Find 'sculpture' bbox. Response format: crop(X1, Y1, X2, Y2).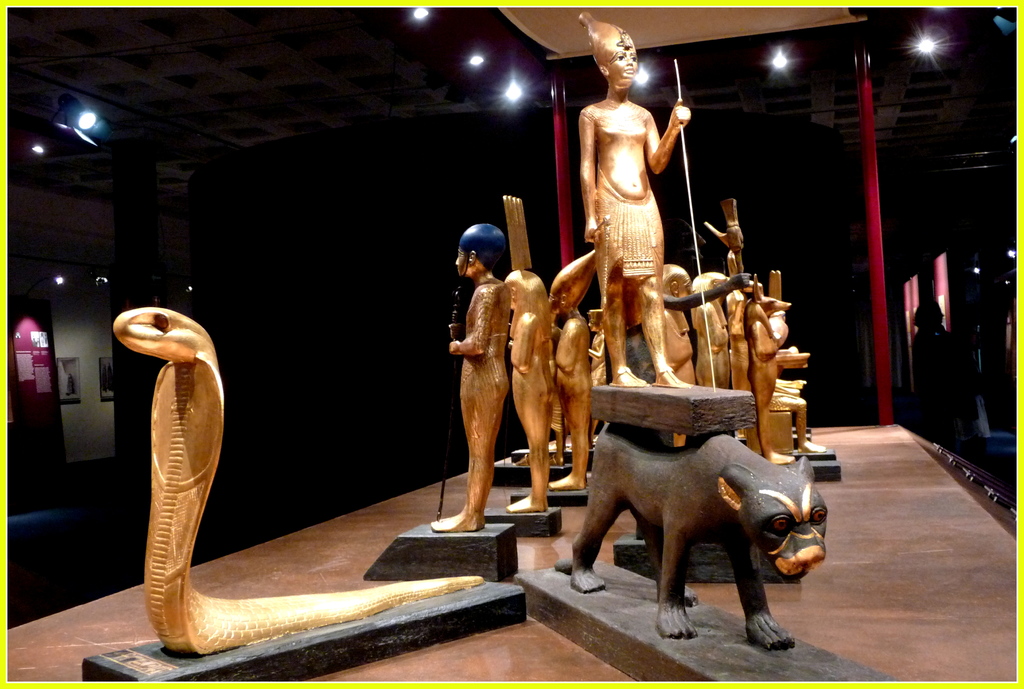
crop(500, 267, 552, 509).
